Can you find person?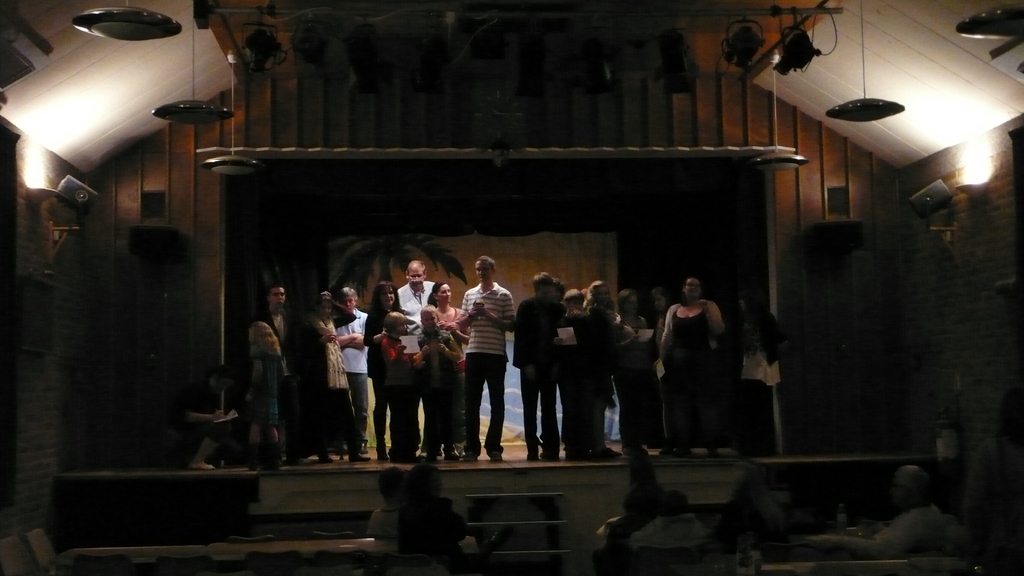
Yes, bounding box: (left=706, top=468, right=795, bottom=546).
